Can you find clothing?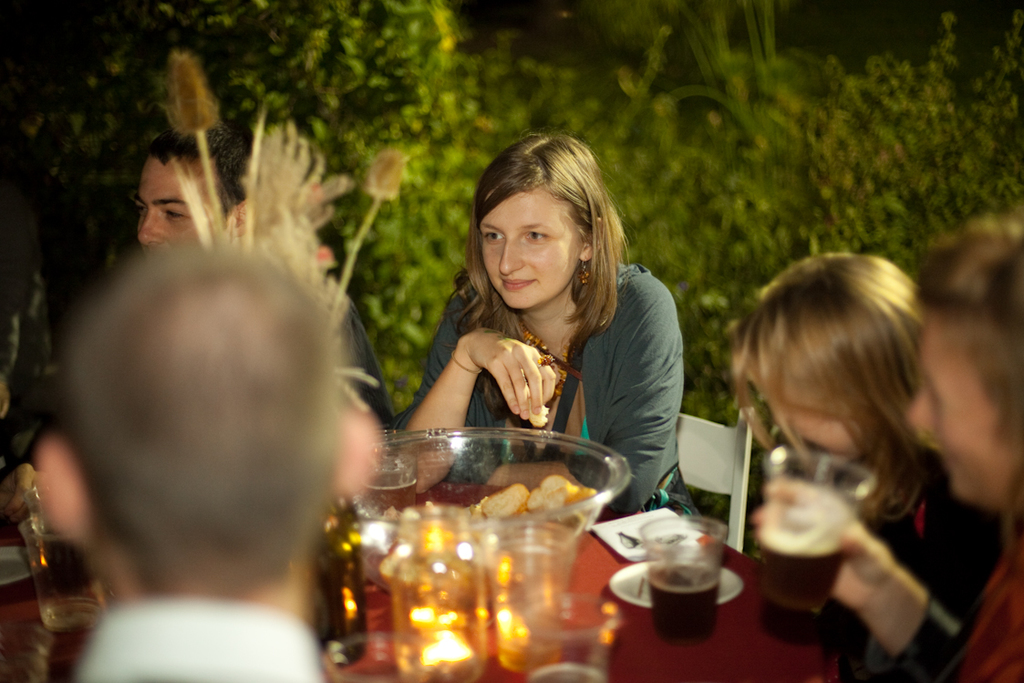
Yes, bounding box: 805:472:989:682.
